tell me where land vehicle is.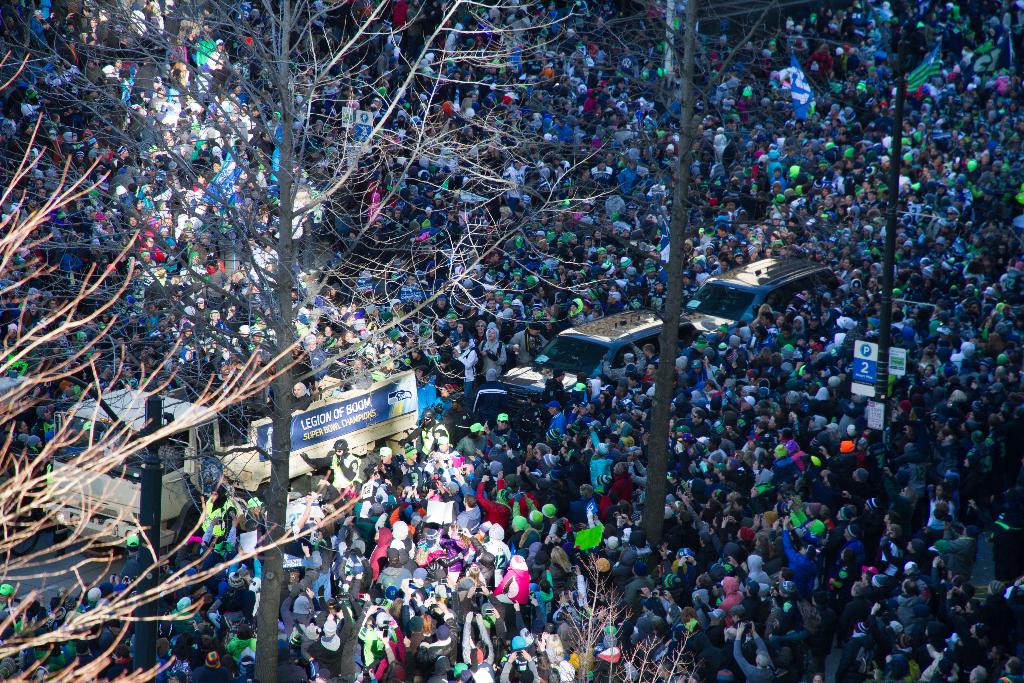
land vehicle is at l=687, t=254, r=840, b=333.
